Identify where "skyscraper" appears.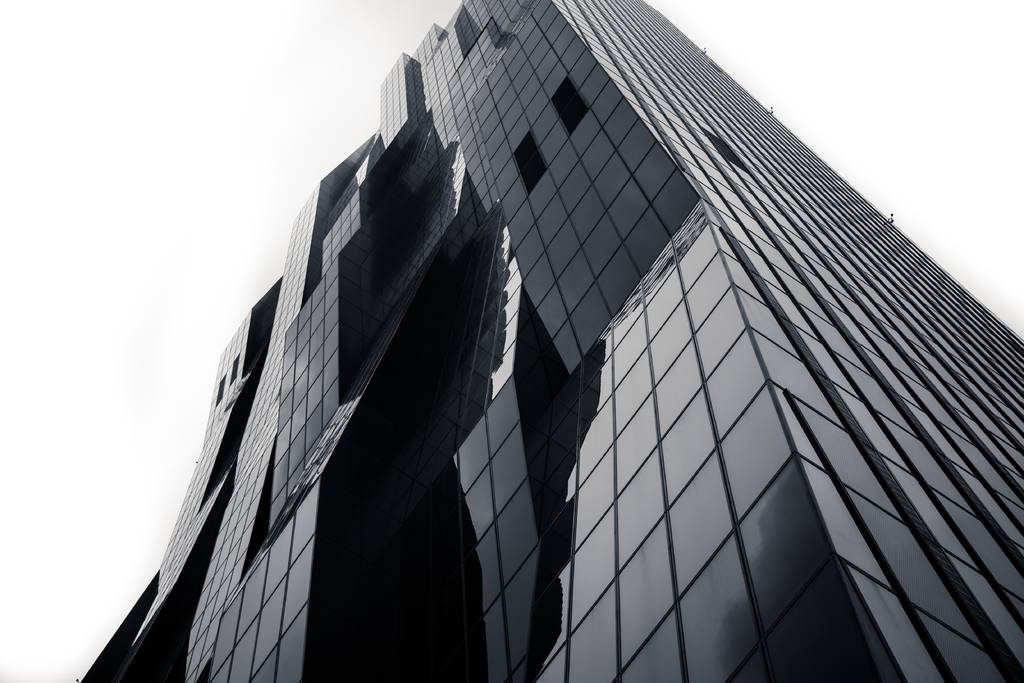
Appears at (68, 0, 1019, 682).
